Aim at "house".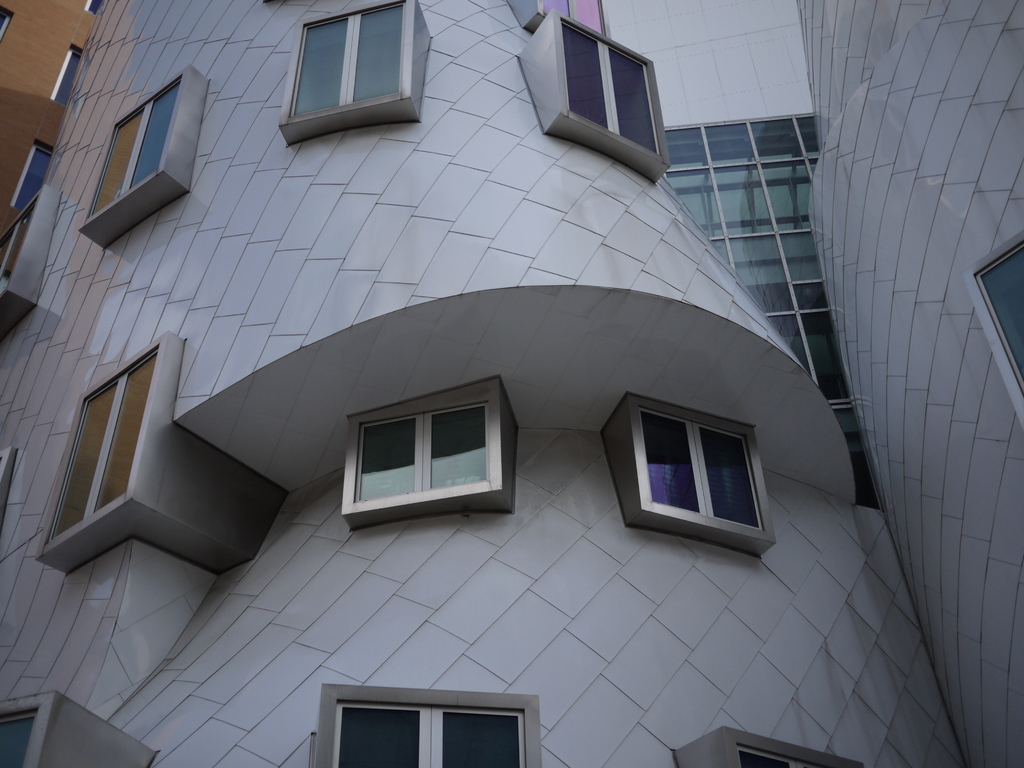
Aimed at bbox(0, 0, 1018, 767).
